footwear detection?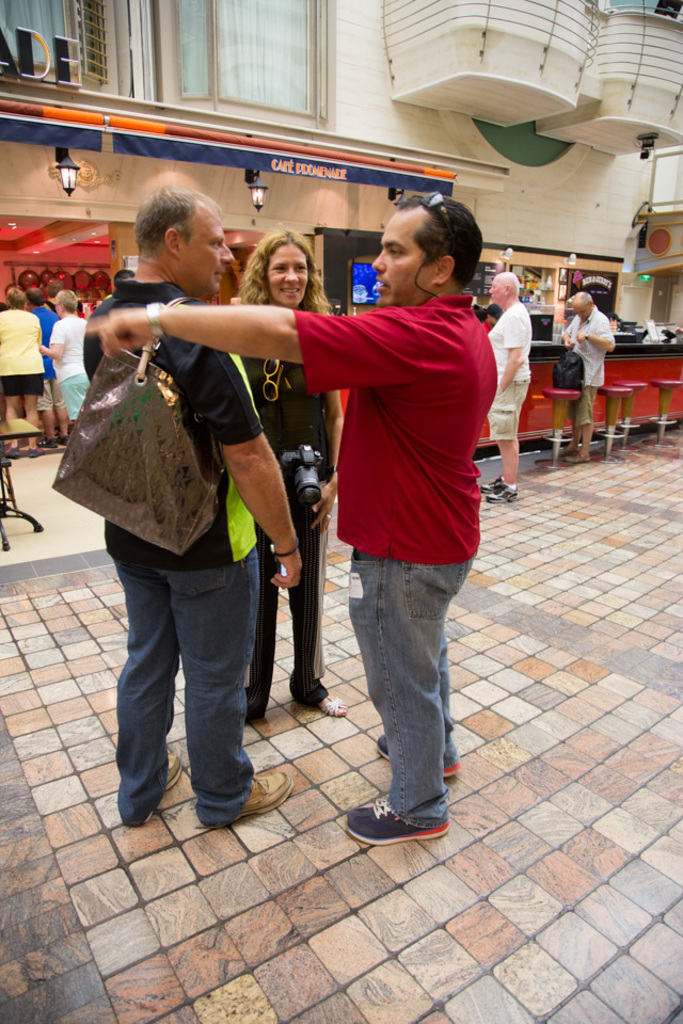
locate(142, 746, 185, 828)
